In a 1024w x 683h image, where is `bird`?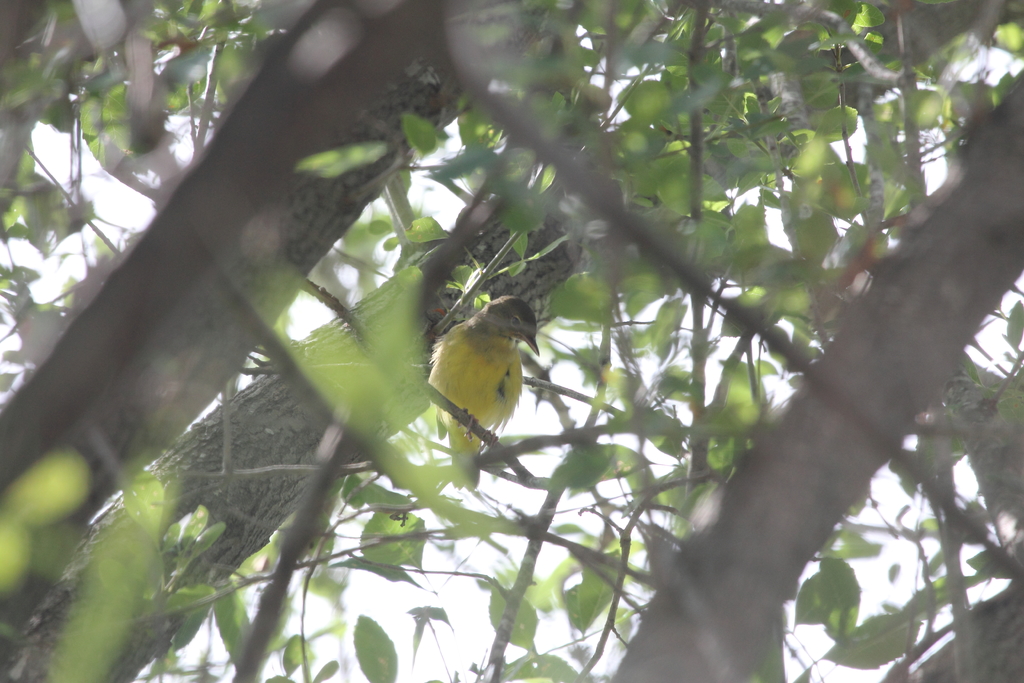
detection(420, 288, 541, 497).
